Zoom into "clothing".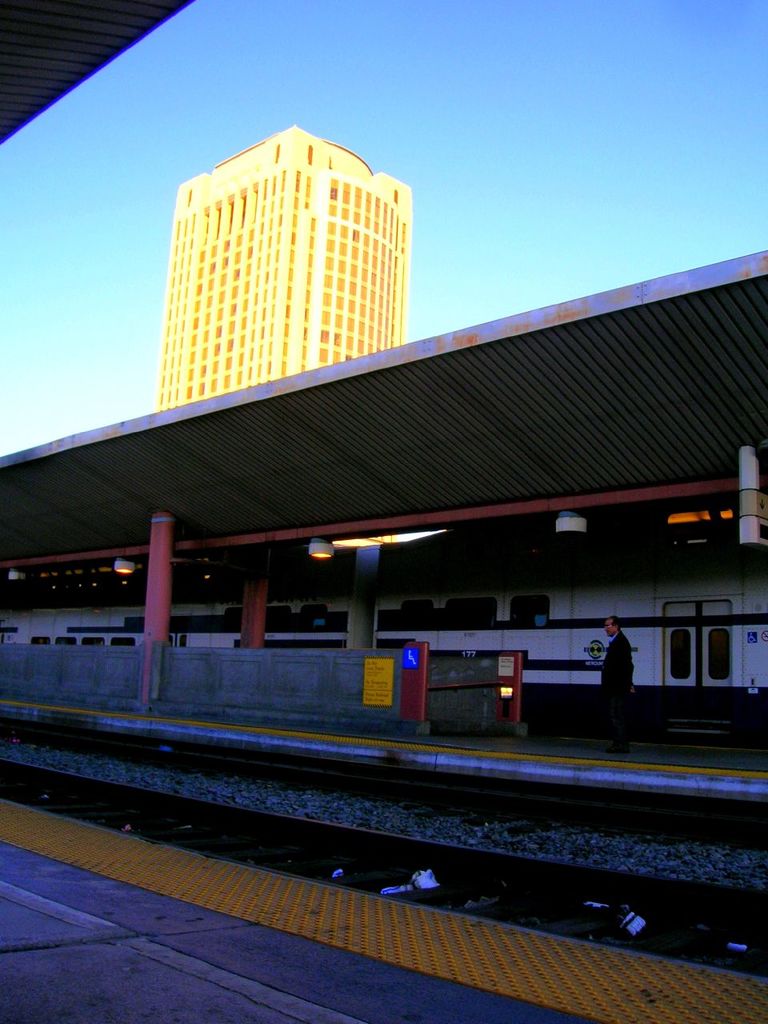
Zoom target: 586/634/642/691.
